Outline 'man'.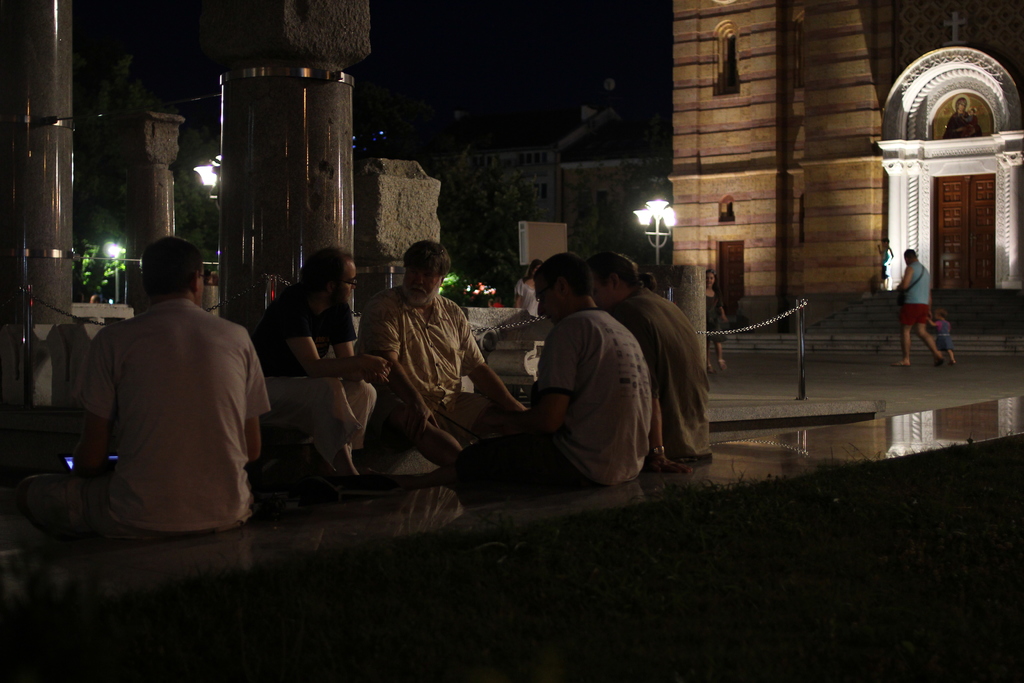
Outline: BBox(351, 240, 532, 473).
